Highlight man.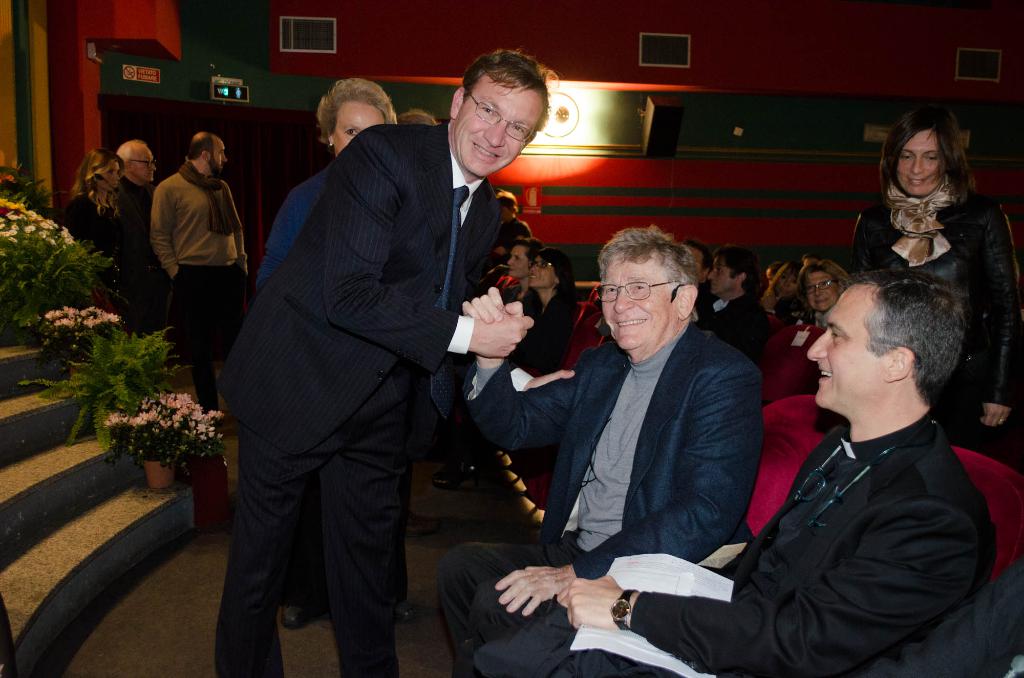
Highlighted region: bbox=(444, 213, 815, 677).
